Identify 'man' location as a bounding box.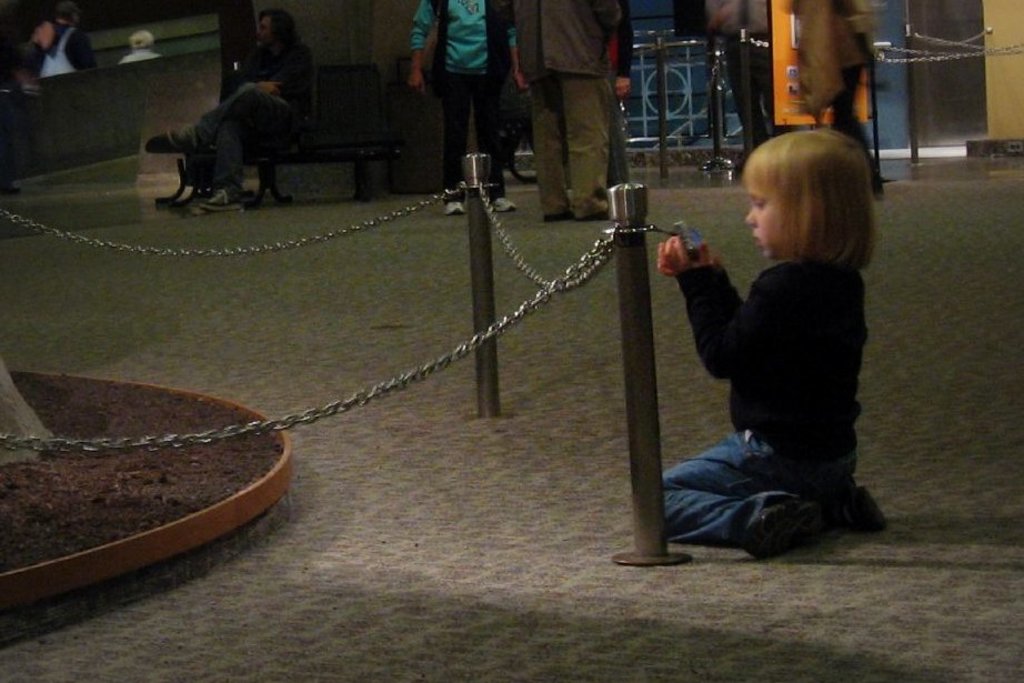
[x1=405, y1=0, x2=522, y2=213].
